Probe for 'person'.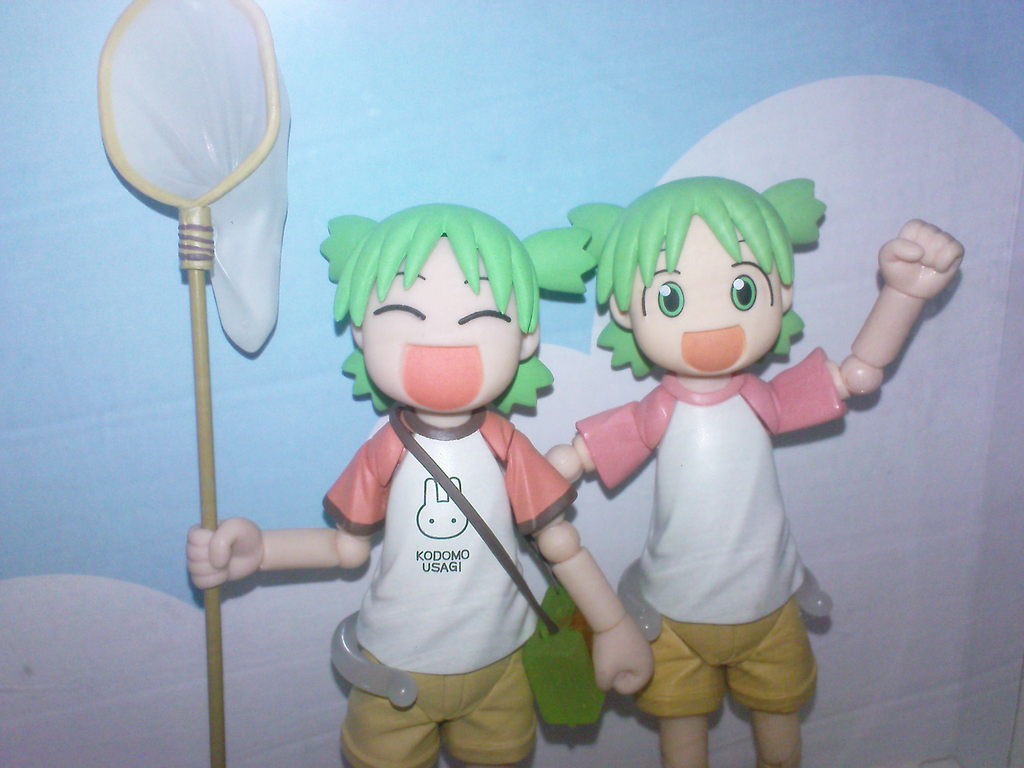
Probe result: 185:200:657:767.
